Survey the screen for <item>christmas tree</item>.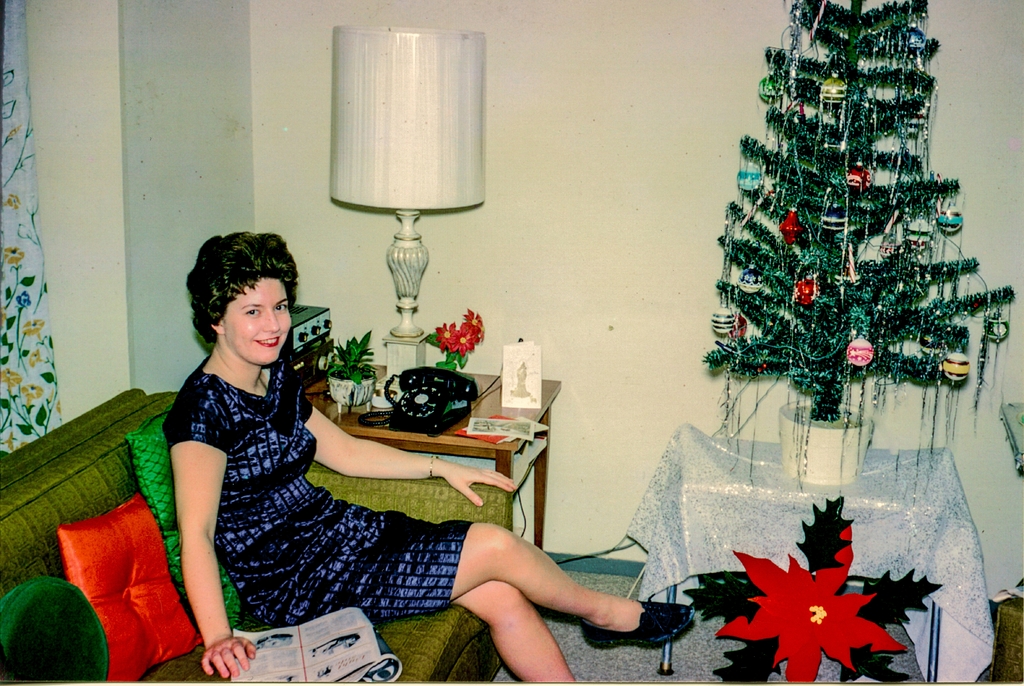
Survey found: bbox(698, 0, 1023, 442).
